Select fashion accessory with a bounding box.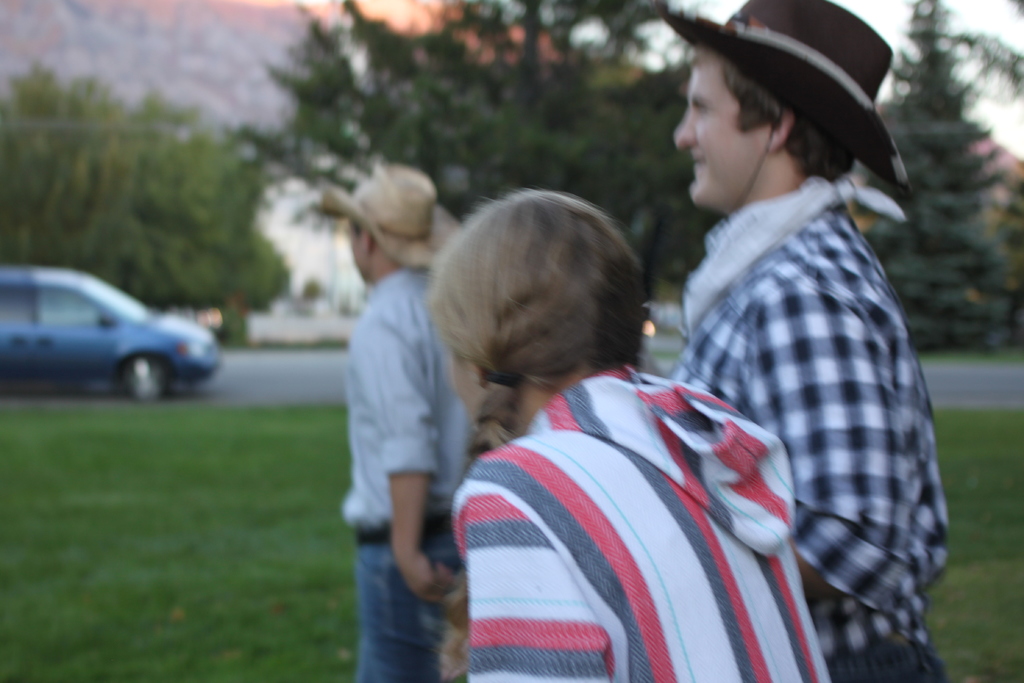
355, 518, 452, 552.
